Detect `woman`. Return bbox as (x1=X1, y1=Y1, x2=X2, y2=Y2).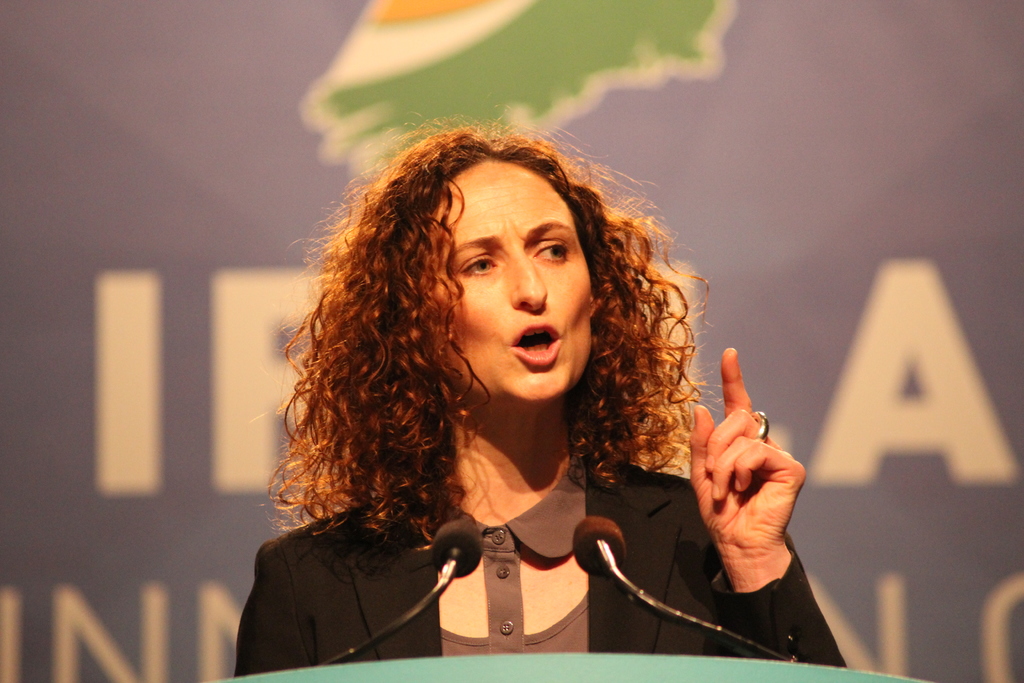
(x1=209, y1=98, x2=813, y2=665).
